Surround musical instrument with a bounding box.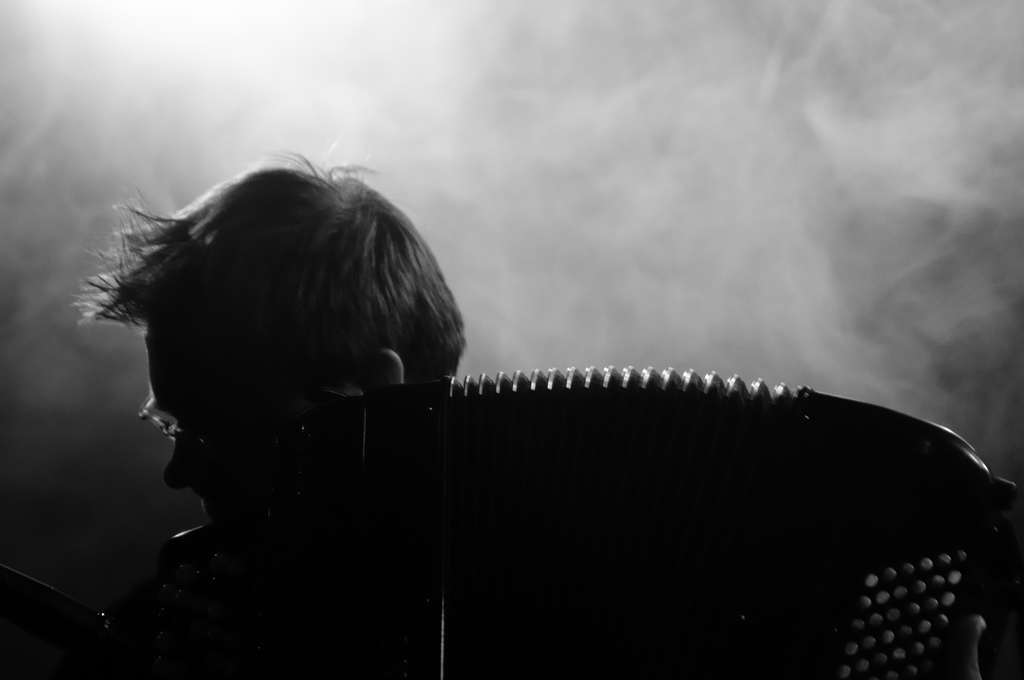
x1=273, y1=366, x2=1023, y2=679.
